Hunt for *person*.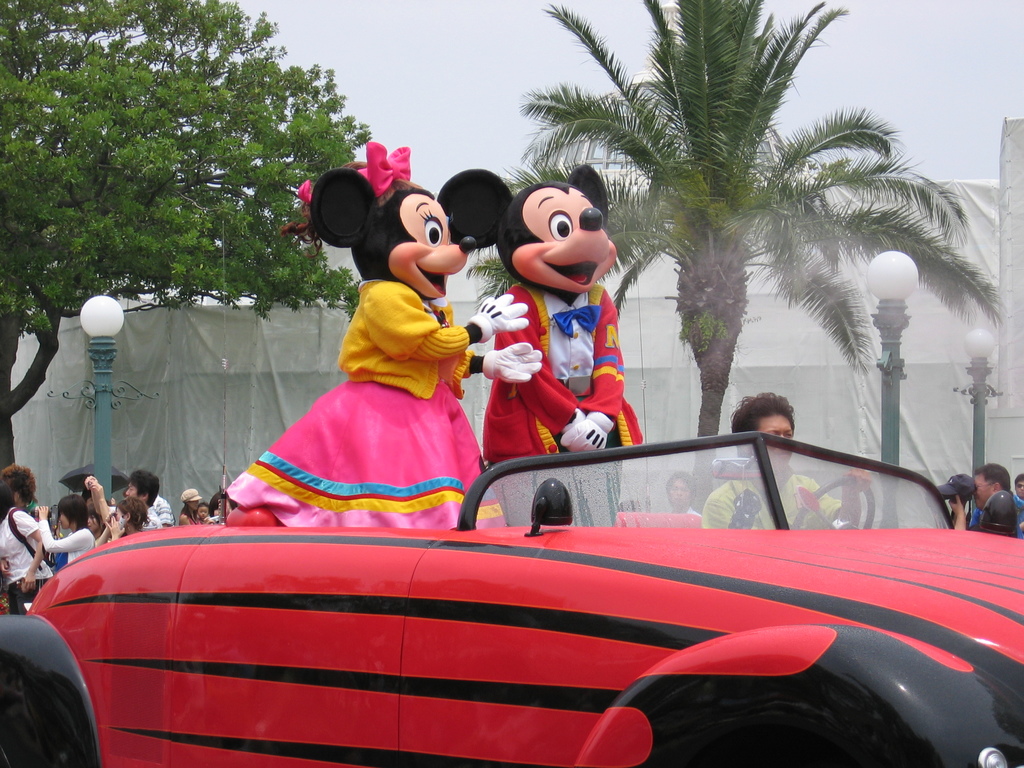
Hunted down at [56,505,105,566].
